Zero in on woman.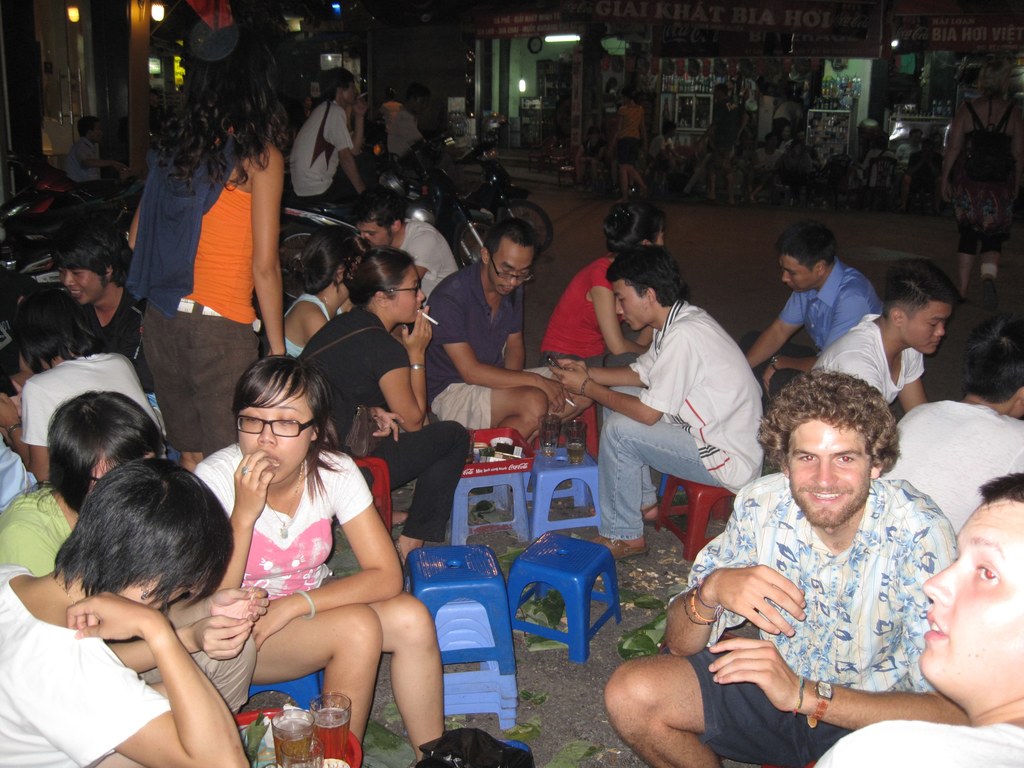
Zeroed in: locate(128, 12, 277, 471).
